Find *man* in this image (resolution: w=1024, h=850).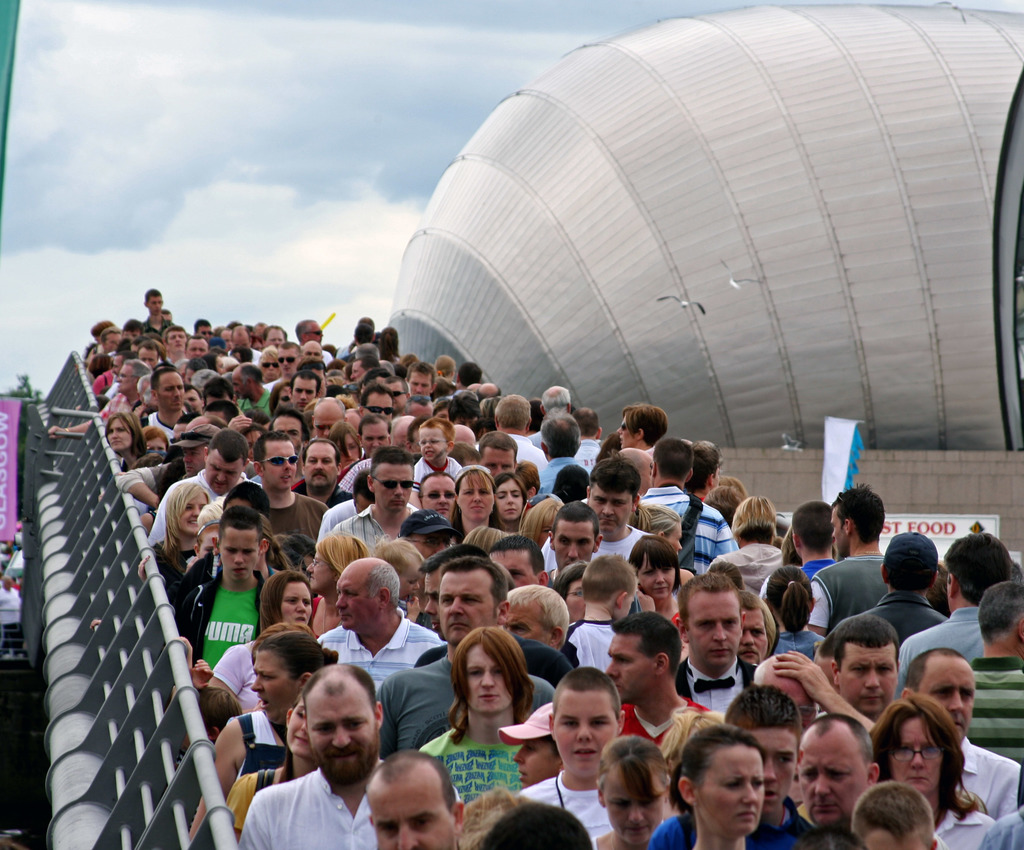
46 361 147 441.
